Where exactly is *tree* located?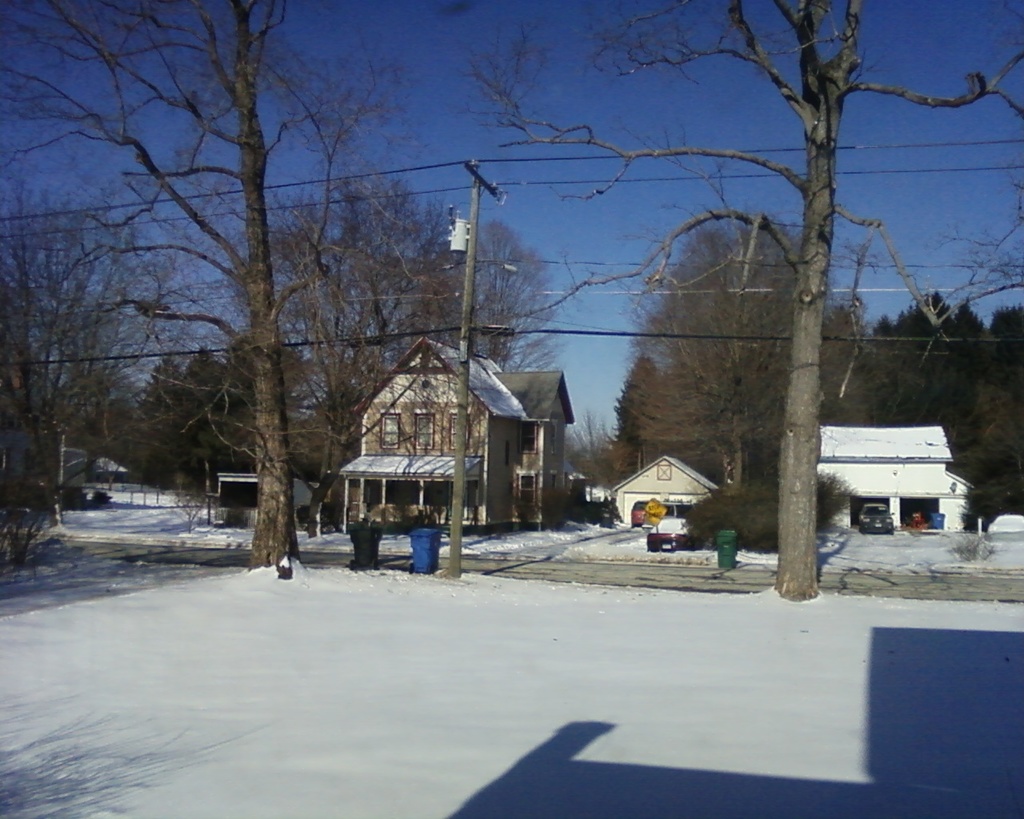
Its bounding box is bbox(878, 290, 990, 466).
